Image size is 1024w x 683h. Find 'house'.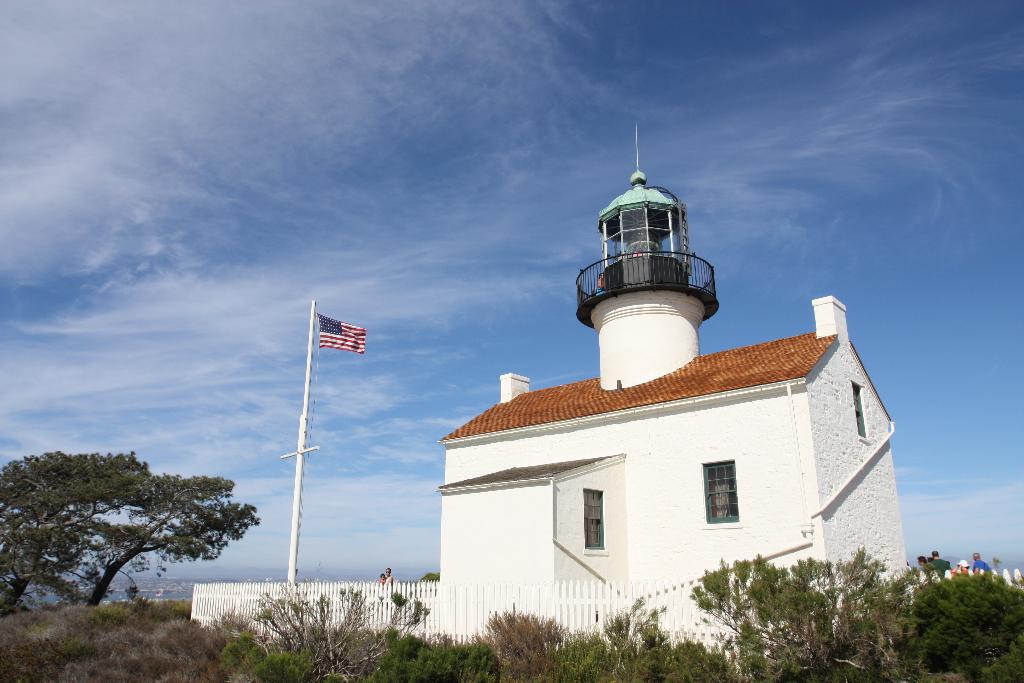
(x1=189, y1=124, x2=897, y2=665).
